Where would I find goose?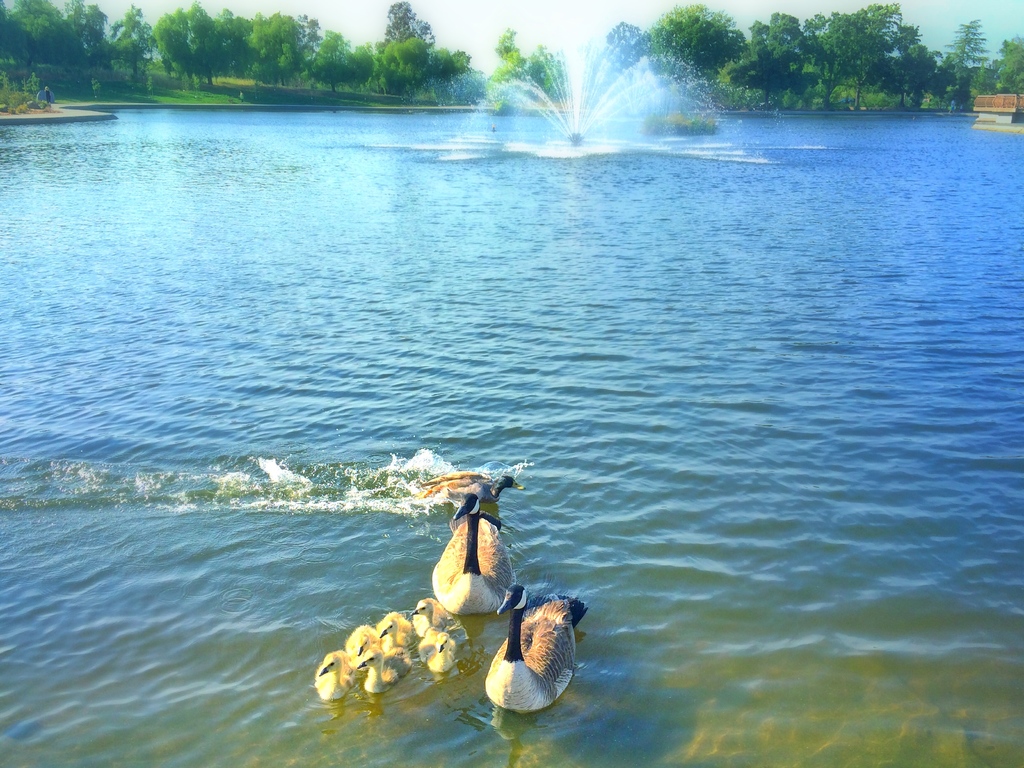
At <box>413,594,457,640</box>.
